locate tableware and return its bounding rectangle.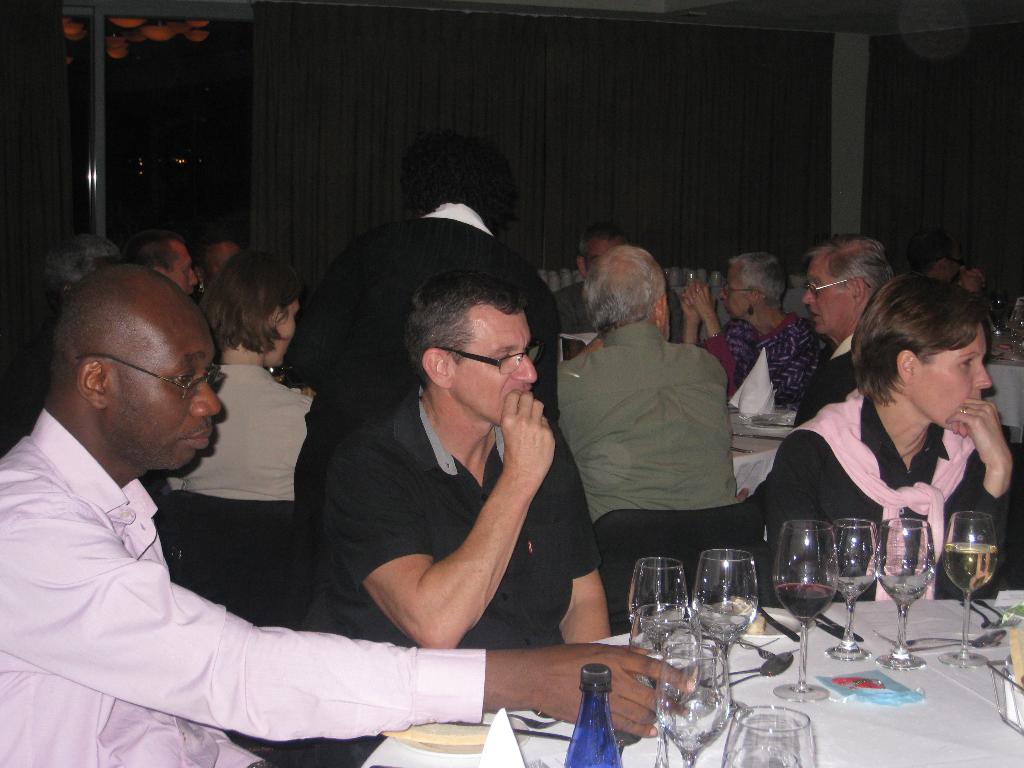
bbox=(731, 431, 787, 442).
